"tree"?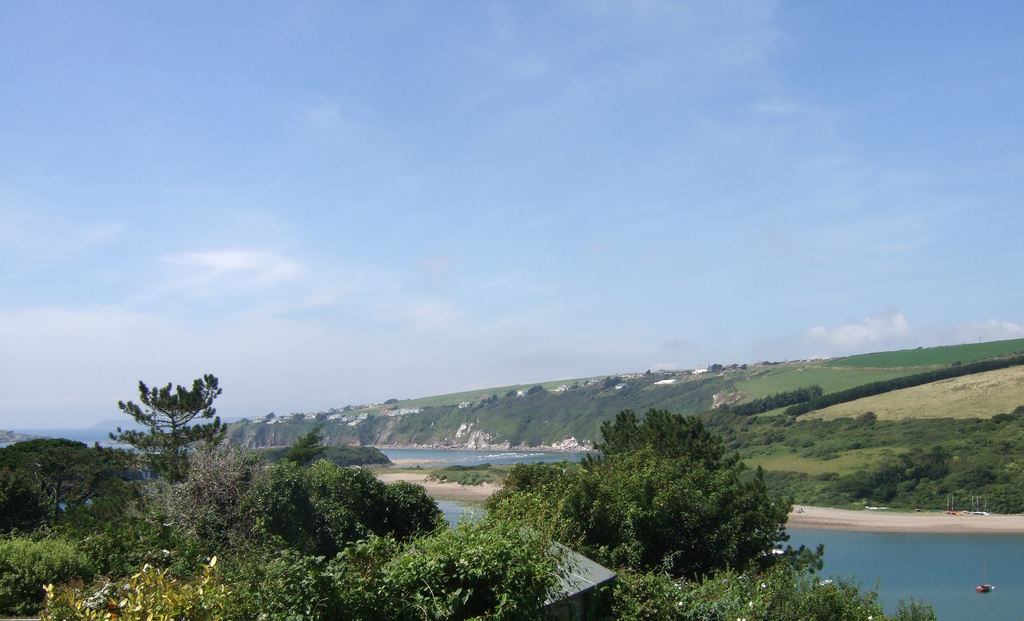
rect(112, 369, 224, 476)
